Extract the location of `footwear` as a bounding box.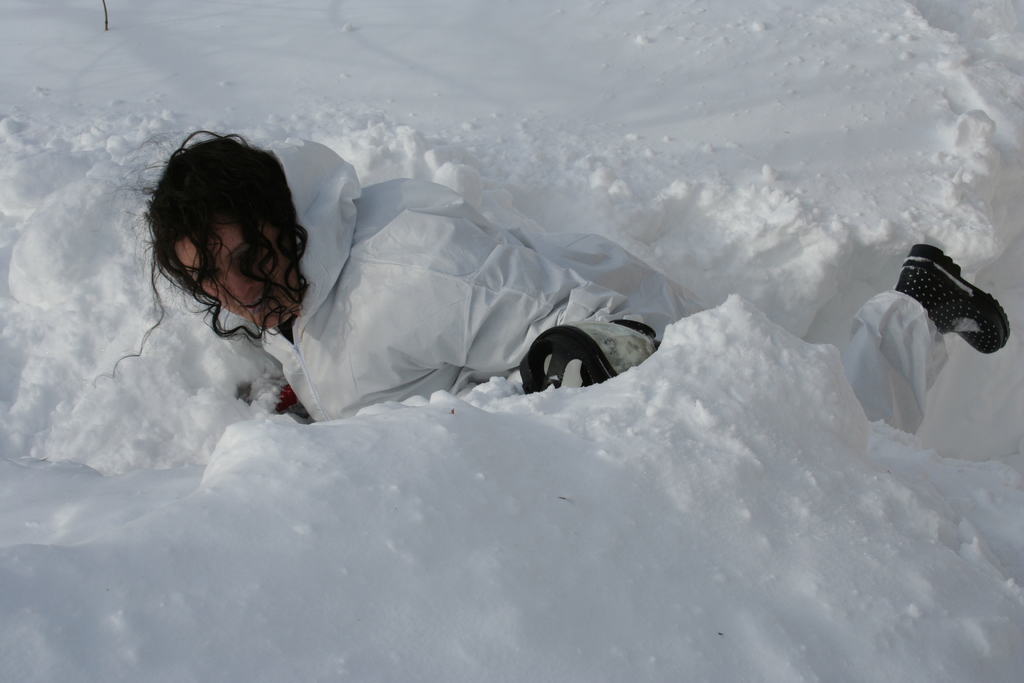
[x1=868, y1=243, x2=1009, y2=379].
